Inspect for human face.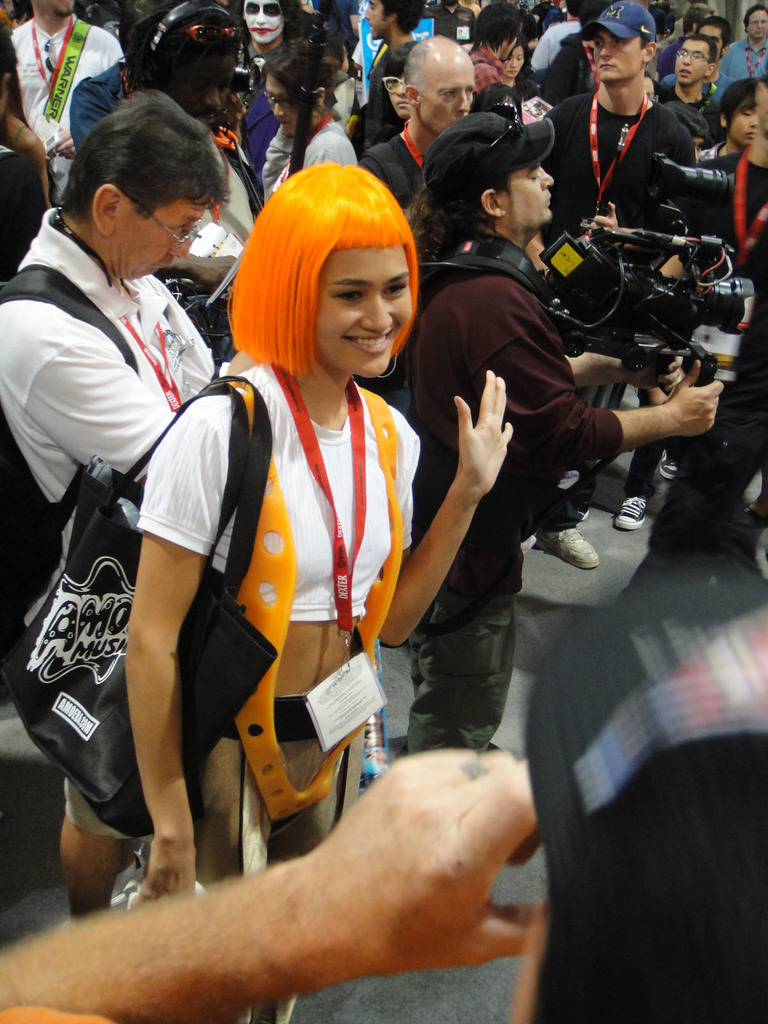
Inspection: pyautogui.locateOnScreen(387, 70, 415, 116).
